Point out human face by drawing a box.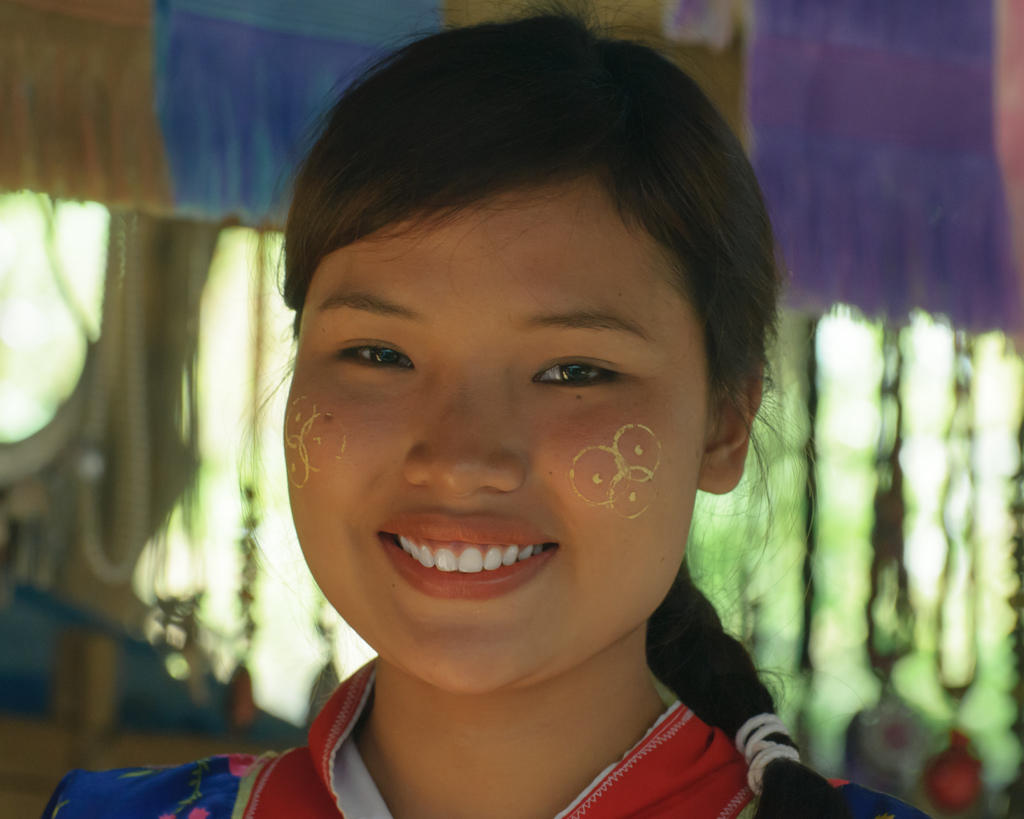
(x1=284, y1=191, x2=703, y2=694).
